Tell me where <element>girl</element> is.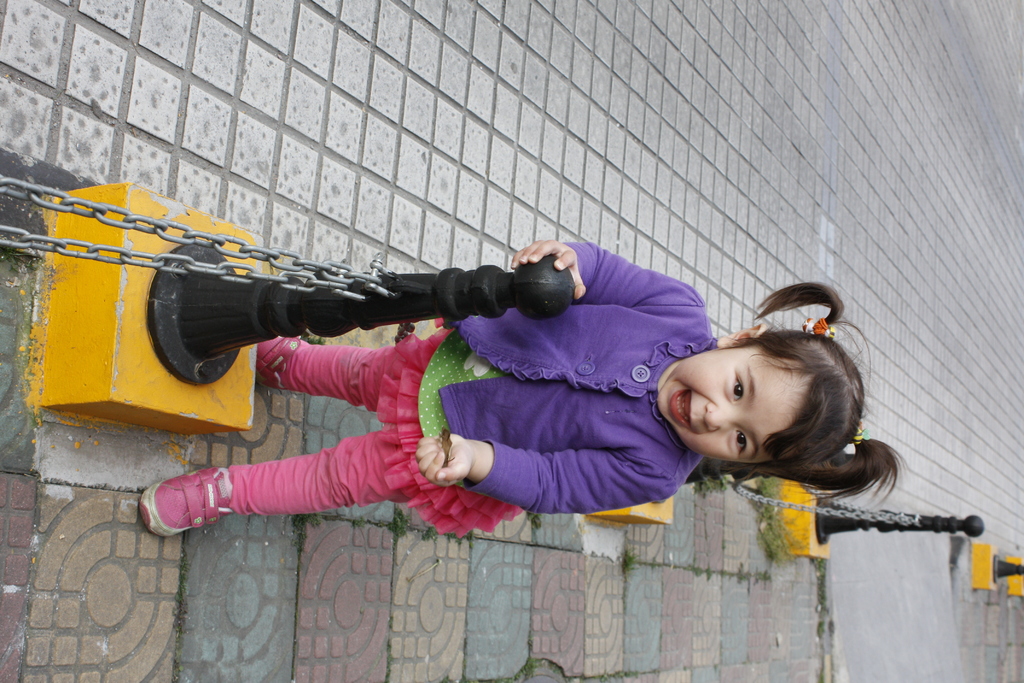
<element>girl</element> is at 141,238,907,539.
